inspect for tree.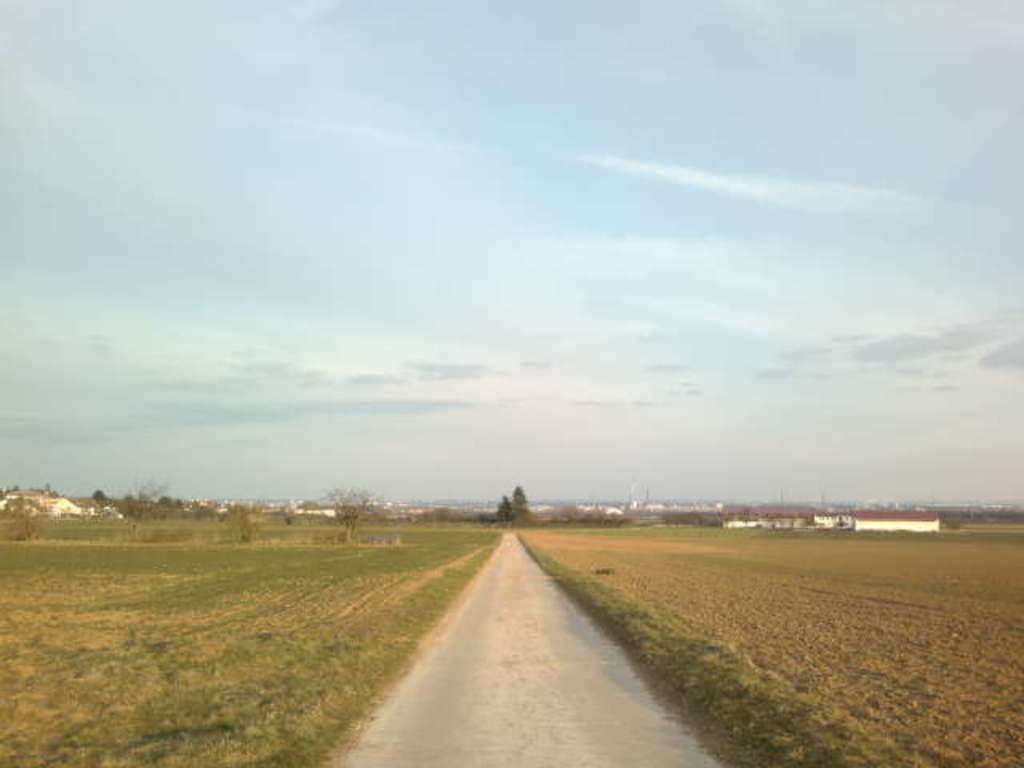
Inspection: crop(514, 482, 533, 515).
